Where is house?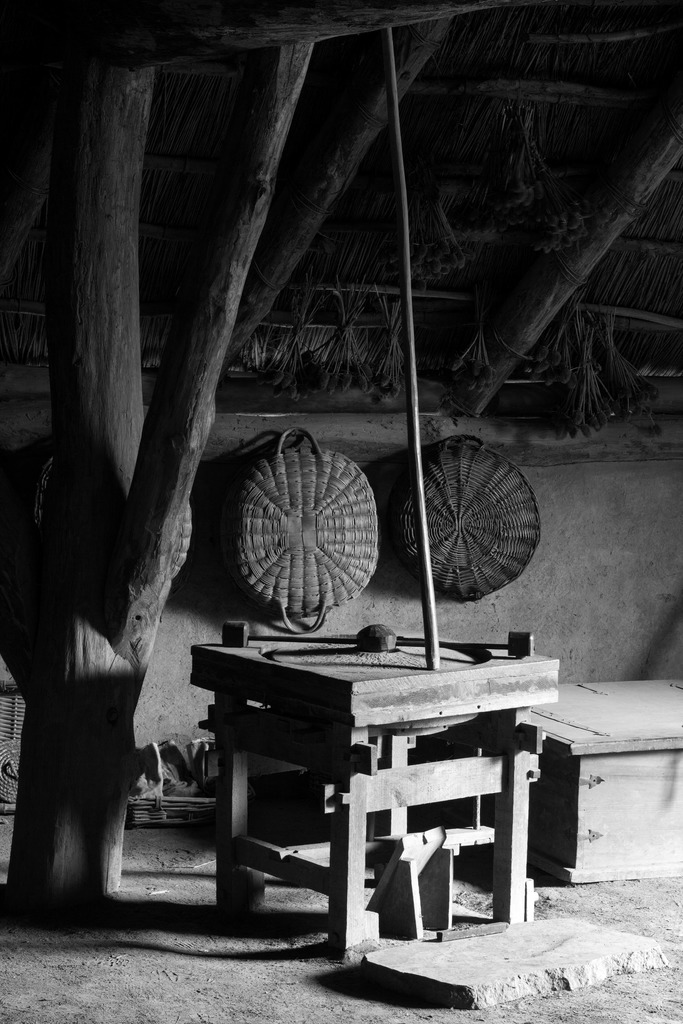
(x1=0, y1=0, x2=682, y2=1023).
